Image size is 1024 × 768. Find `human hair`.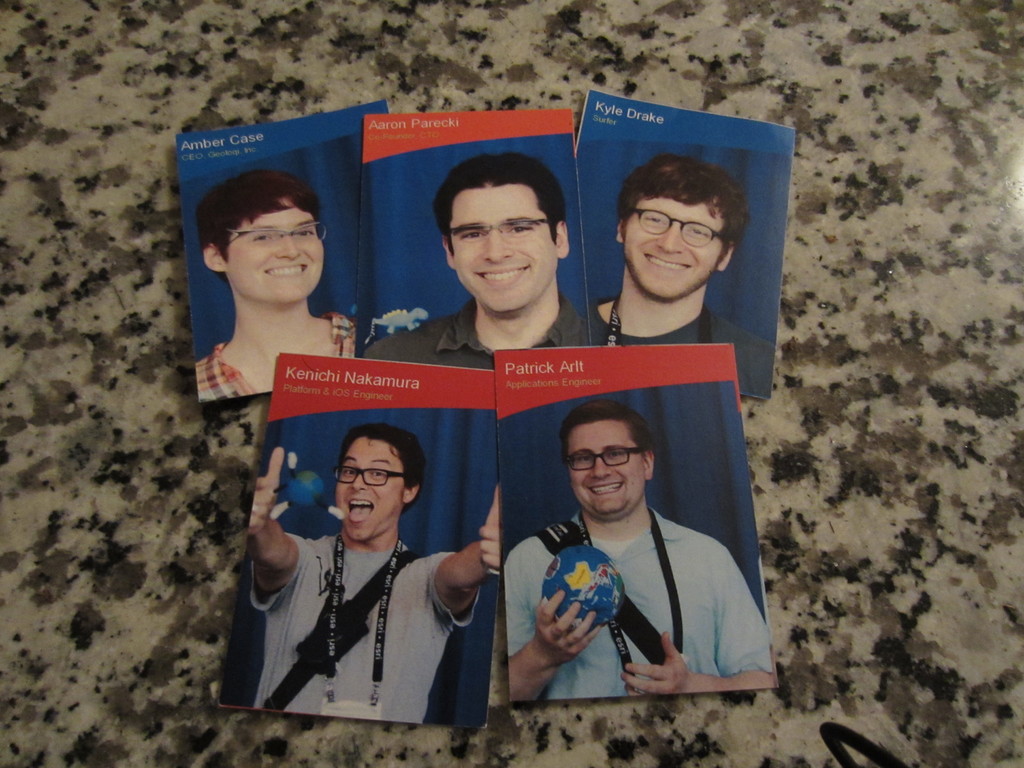
614,150,743,276.
